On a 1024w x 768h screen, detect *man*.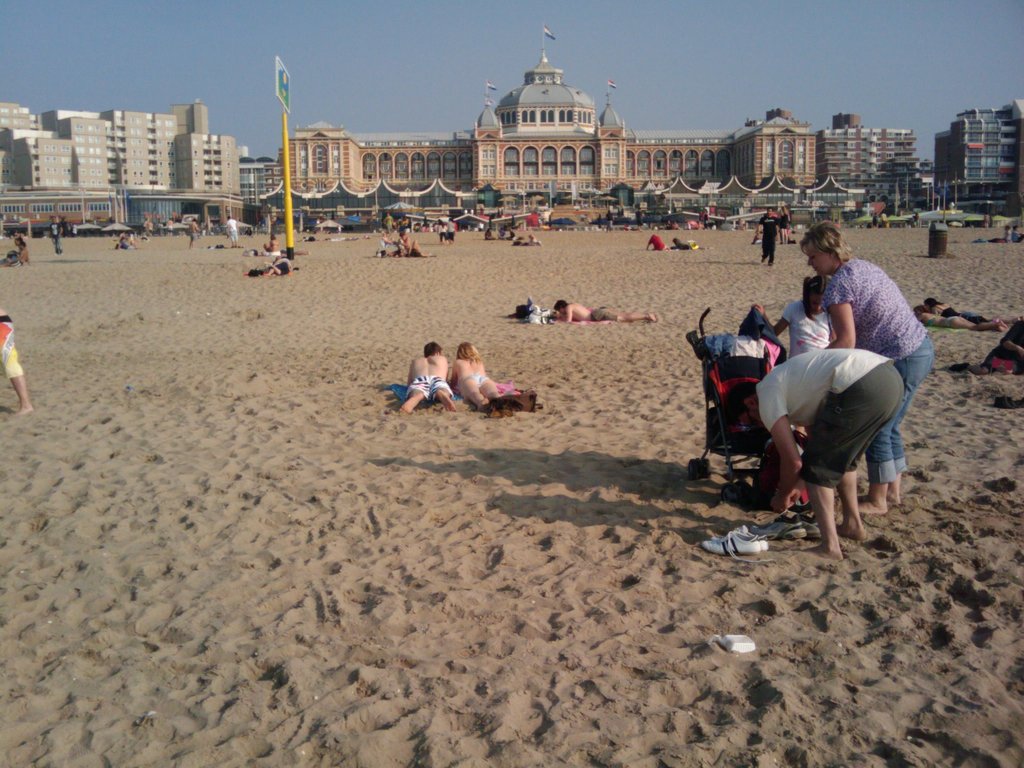
region(223, 212, 238, 246).
